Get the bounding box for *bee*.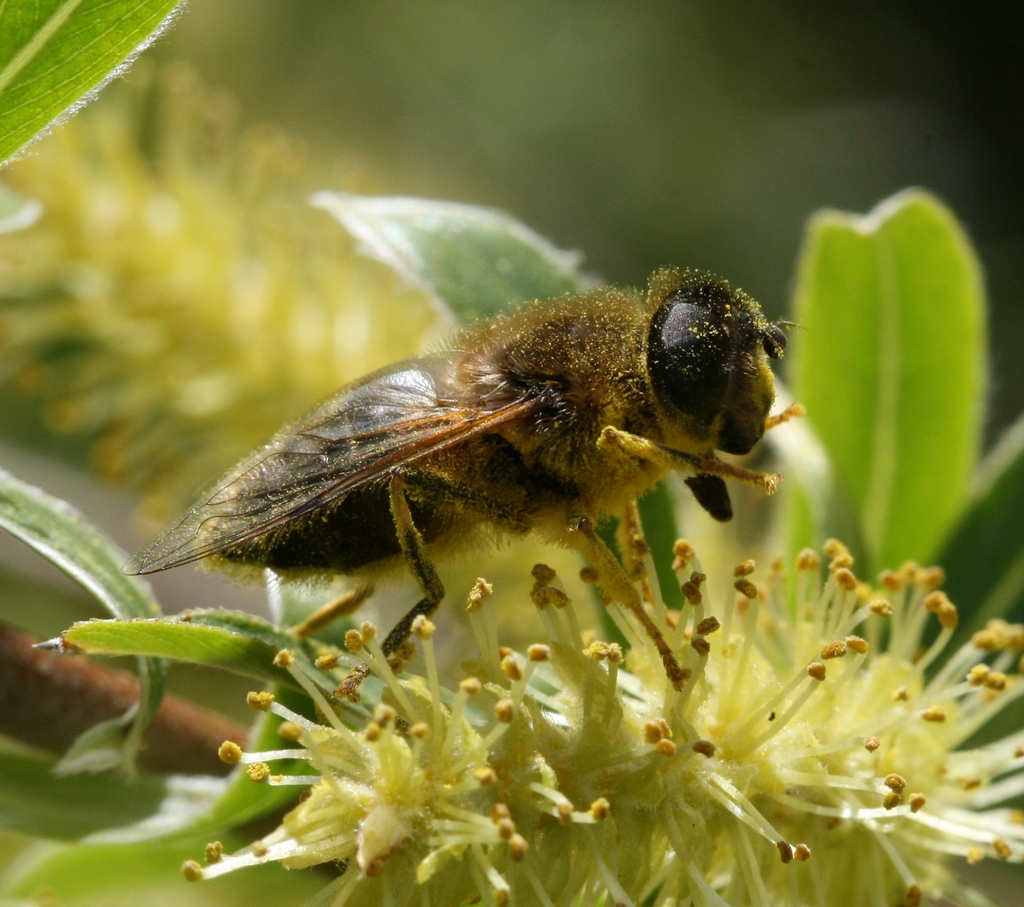
[left=125, top=221, right=828, bottom=700].
